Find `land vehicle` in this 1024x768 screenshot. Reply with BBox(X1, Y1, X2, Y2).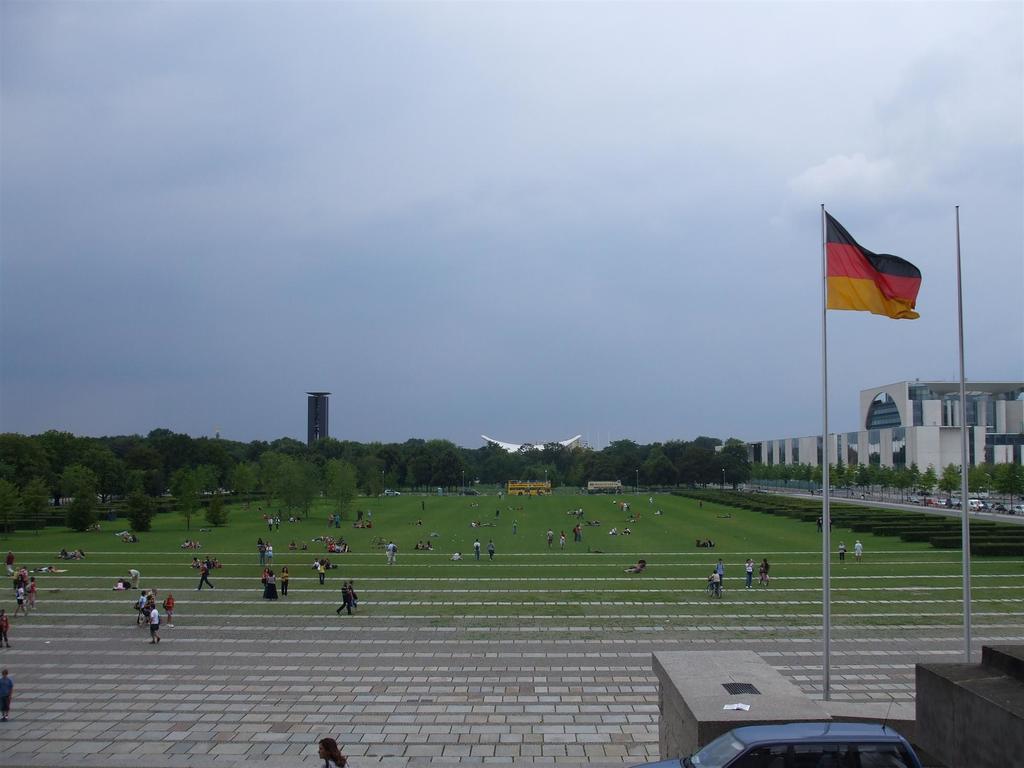
BBox(385, 485, 403, 497).
